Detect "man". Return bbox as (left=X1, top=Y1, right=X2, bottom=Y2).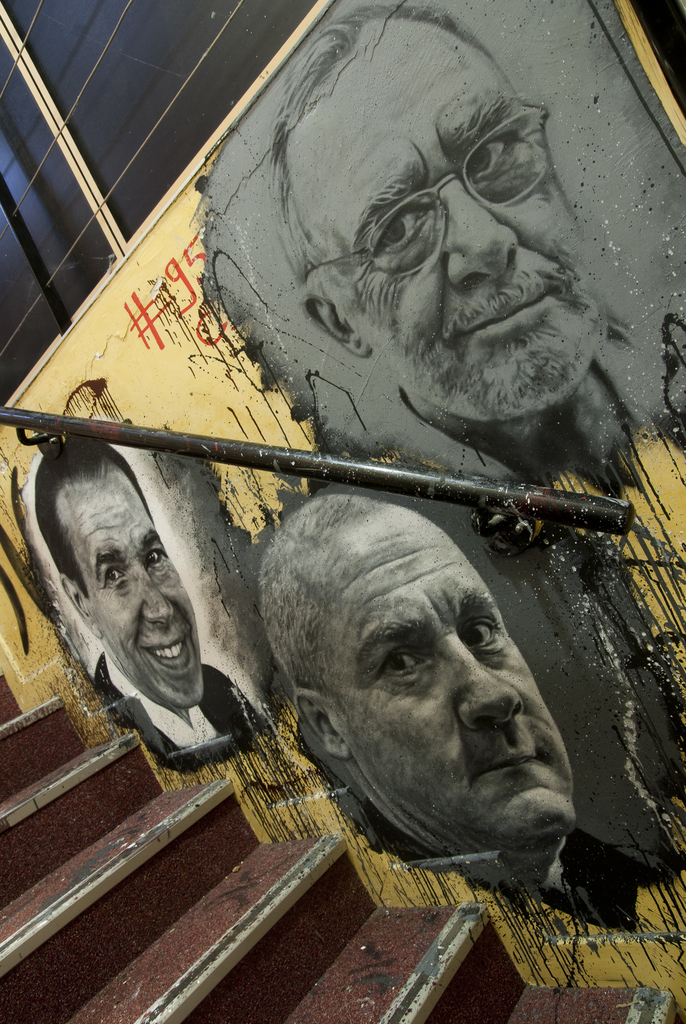
(left=269, top=0, right=628, bottom=385).
